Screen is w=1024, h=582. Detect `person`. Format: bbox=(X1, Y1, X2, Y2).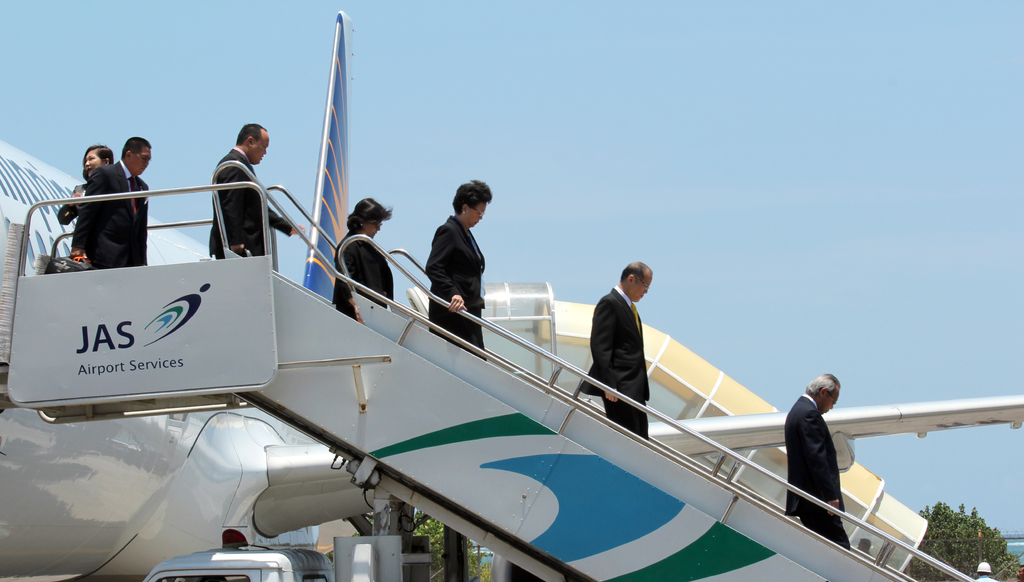
bbox=(330, 197, 394, 324).
